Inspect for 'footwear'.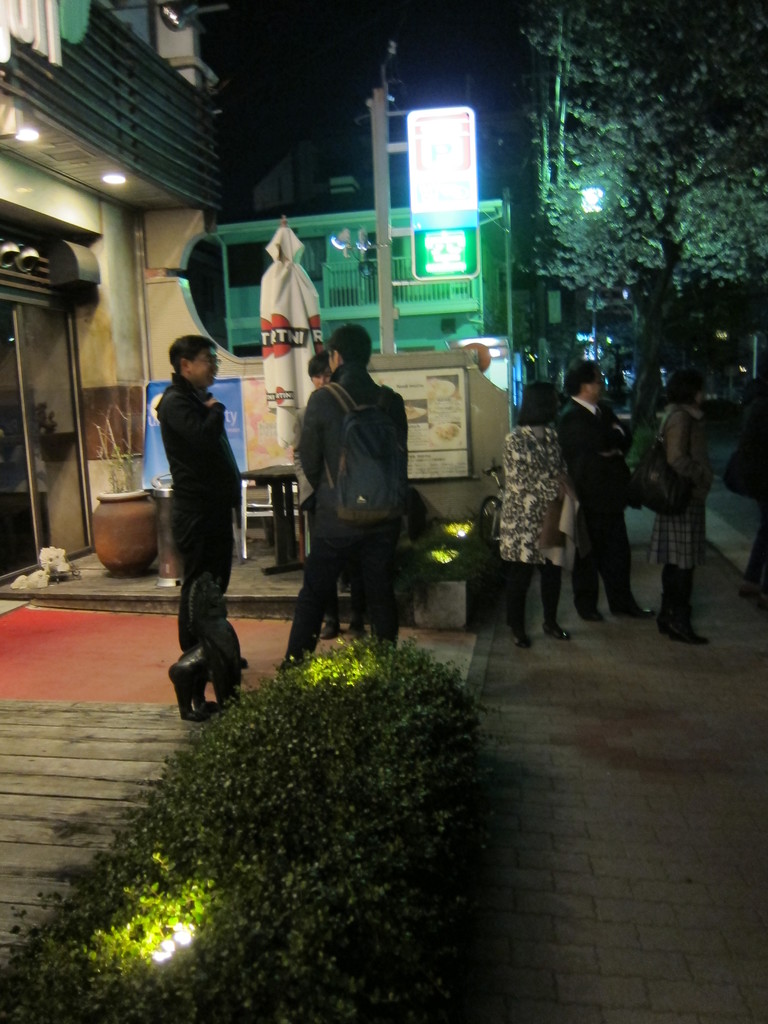
Inspection: 314 606 339 641.
